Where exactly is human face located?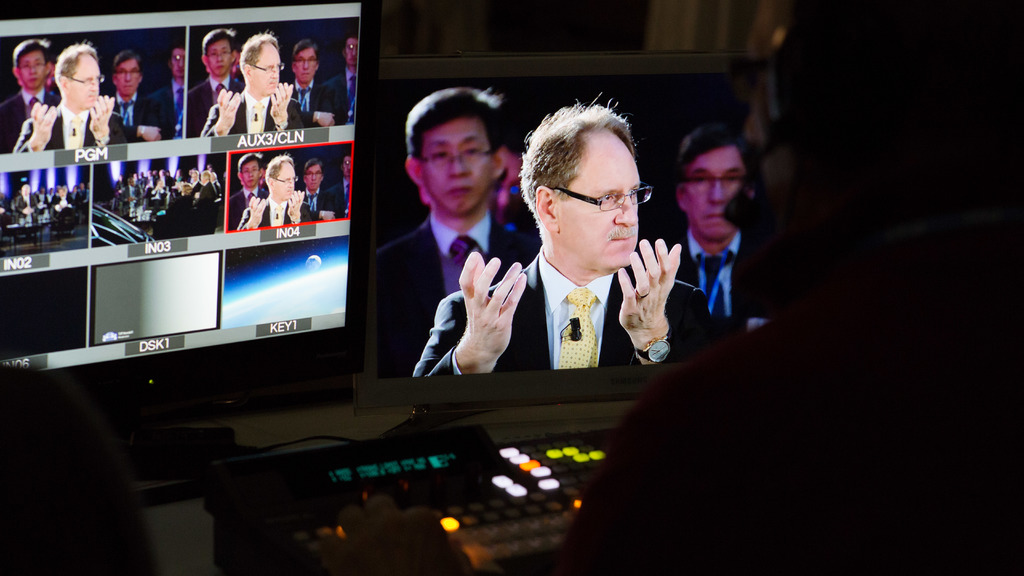
Its bounding box is [left=292, top=50, right=314, bottom=83].
